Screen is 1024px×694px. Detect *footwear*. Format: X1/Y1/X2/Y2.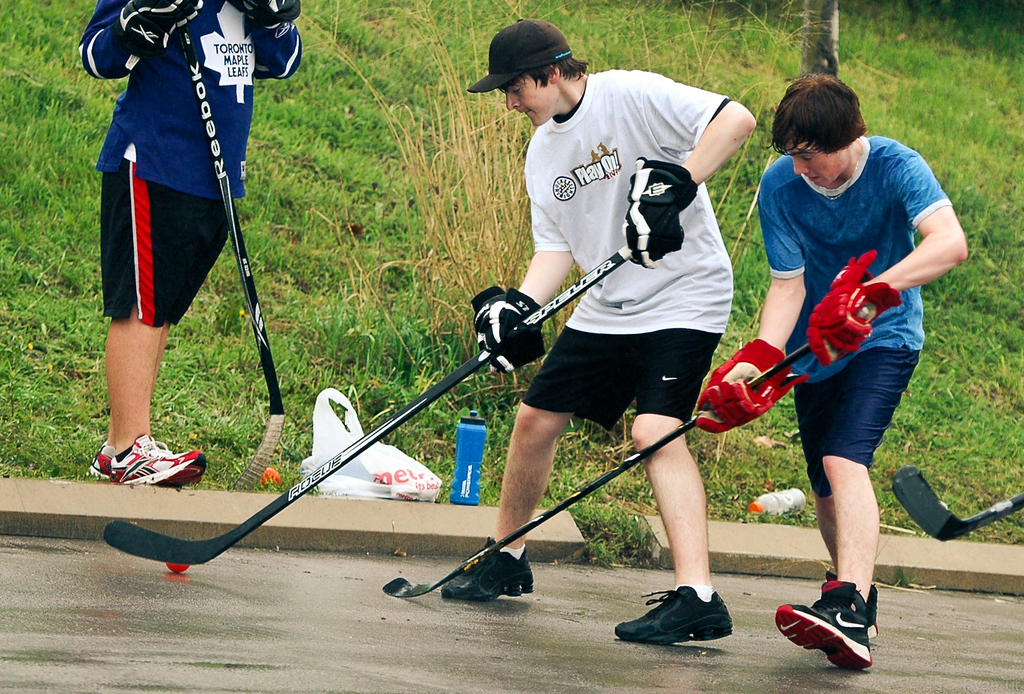
440/535/535/599.
